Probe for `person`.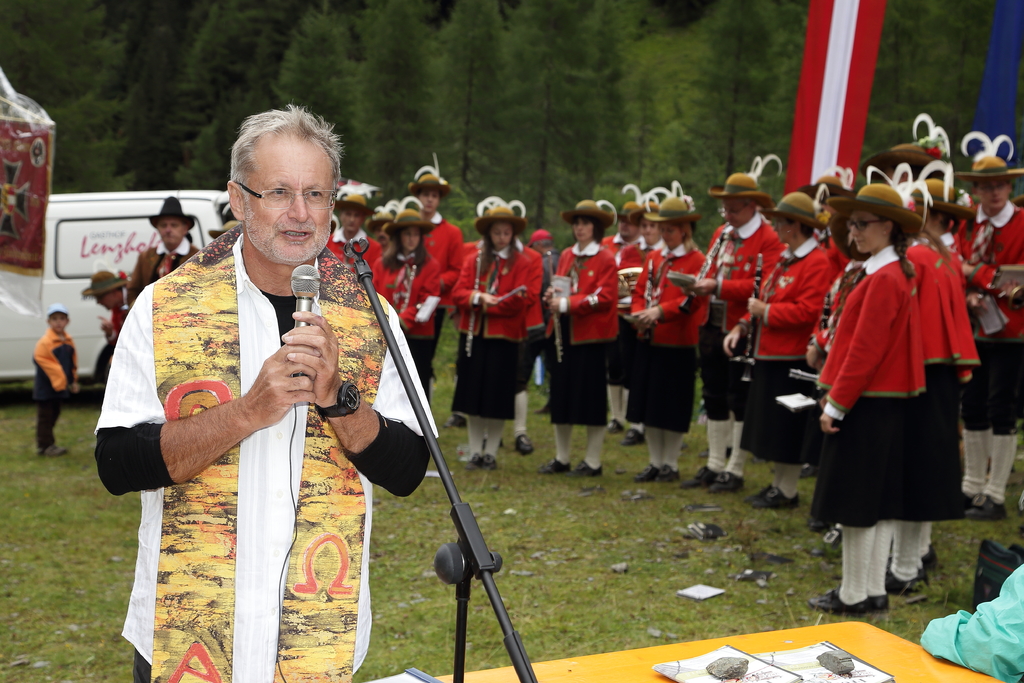
Probe result: locate(95, 100, 440, 682).
